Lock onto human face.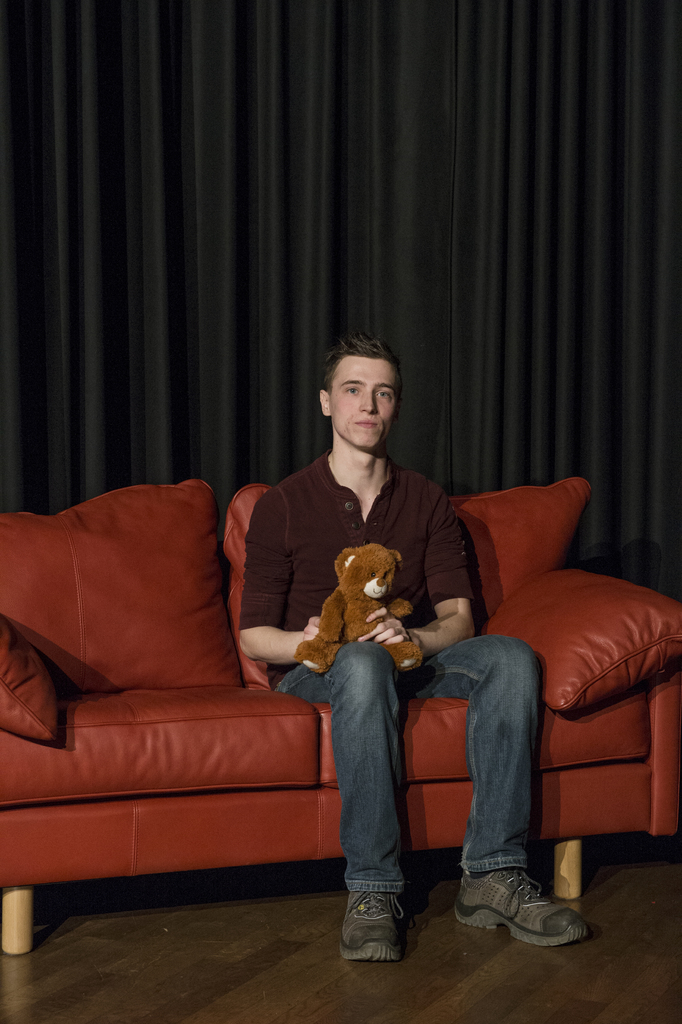
Locked: [331, 353, 399, 452].
